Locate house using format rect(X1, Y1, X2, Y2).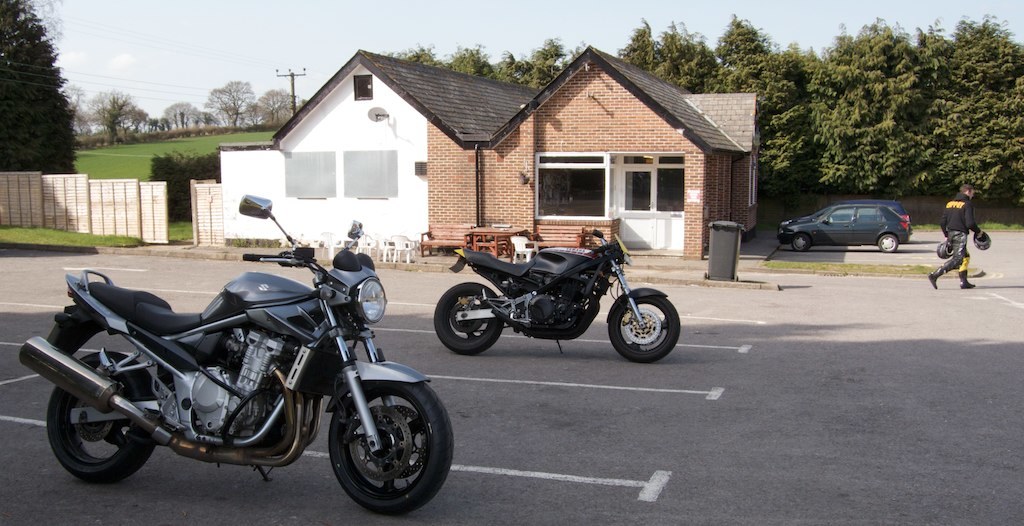
rect(261, 42, 771, 261).
